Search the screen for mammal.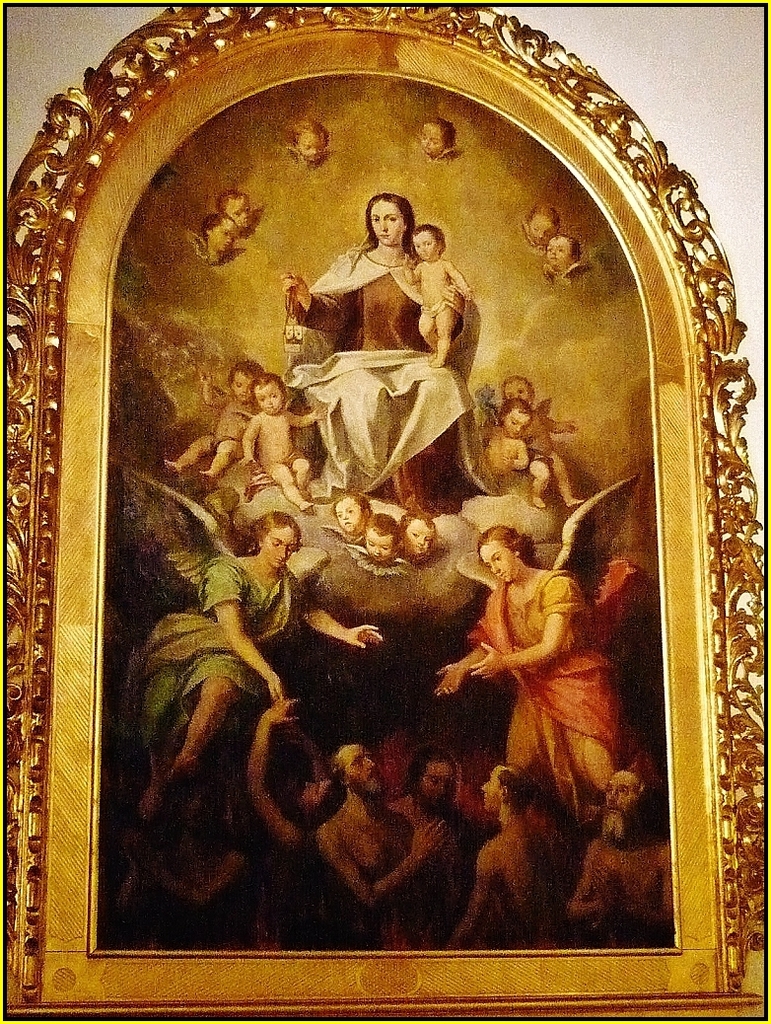
Found at left=391, top=749, right=484, bottom=944.
